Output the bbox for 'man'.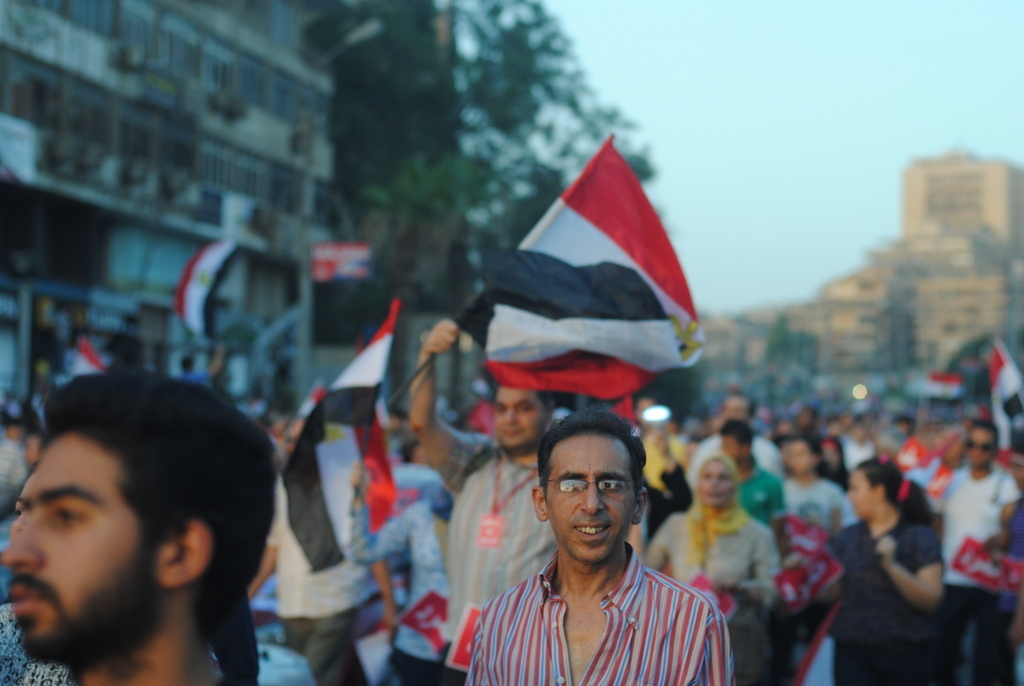
{"x1": 387, "y1": 429, "x2": 452, "y2": 520}.
